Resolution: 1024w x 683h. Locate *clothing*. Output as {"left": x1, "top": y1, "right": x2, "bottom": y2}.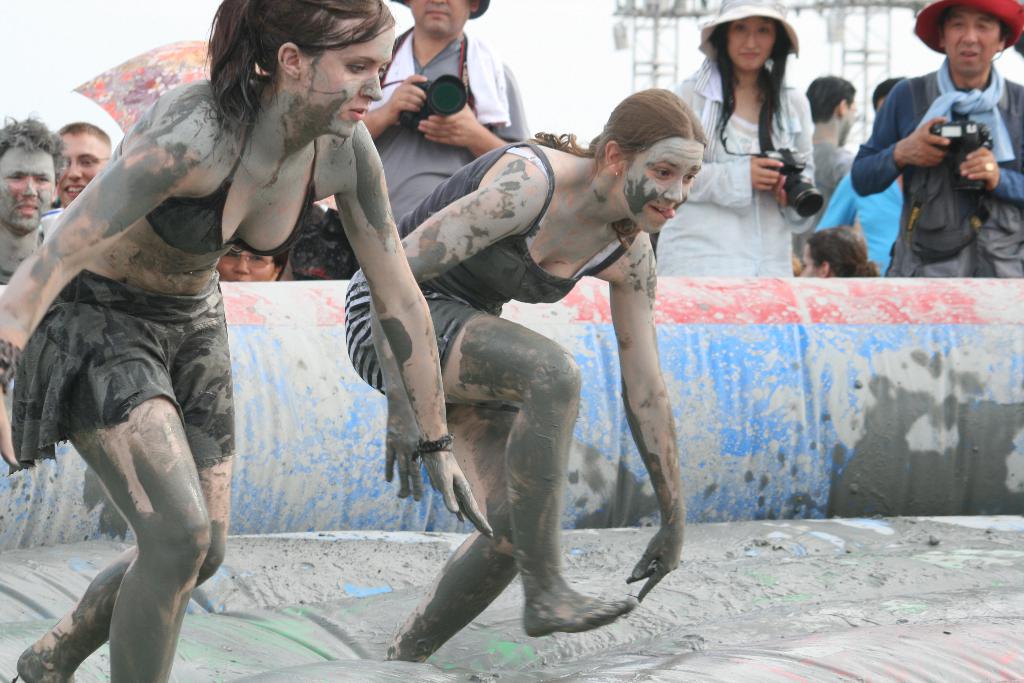
{"left": 786, "top": 142, "right": 854, "bottom": 258}.
